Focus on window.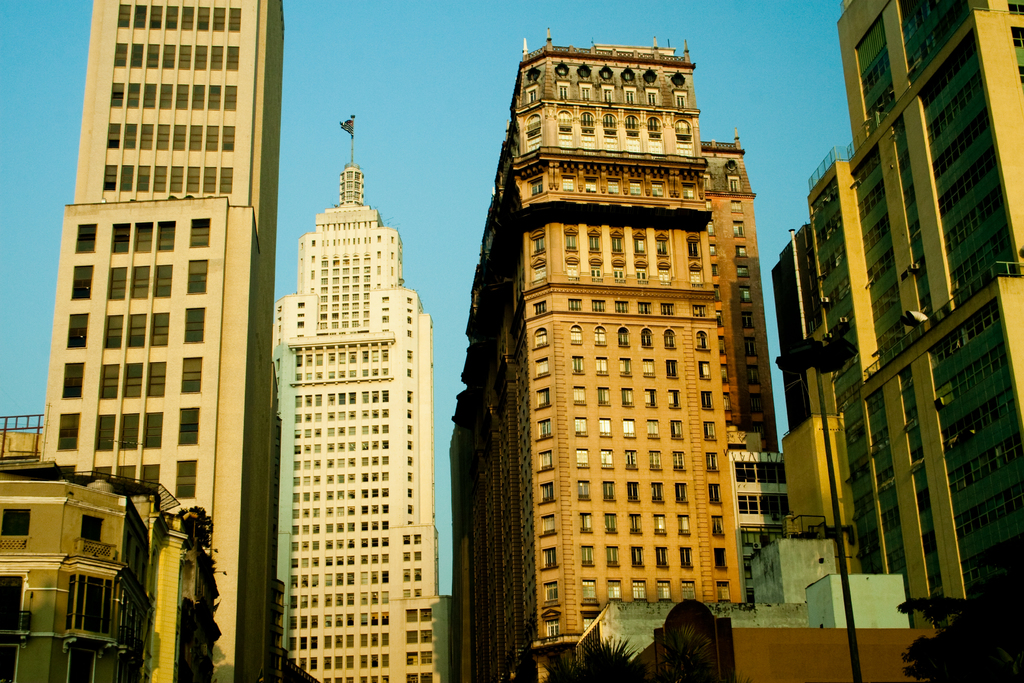
Focused at x1=116, y1=467, x2=138, y2=493.
